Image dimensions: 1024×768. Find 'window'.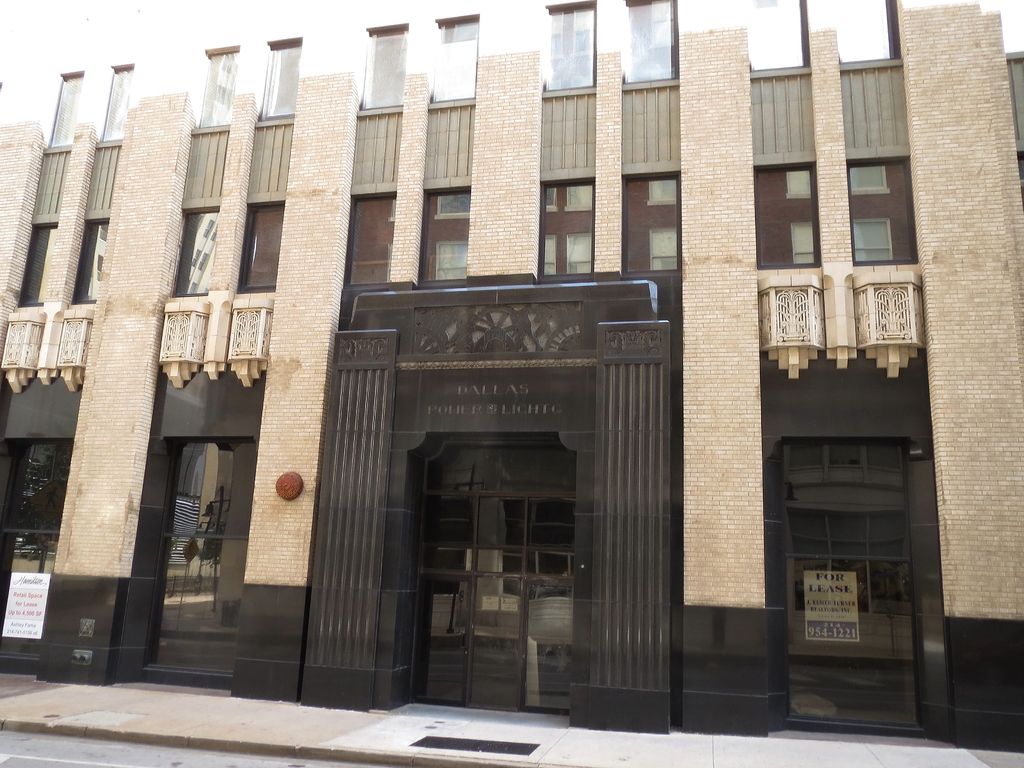
Rect(414, 187, 469, 289).
